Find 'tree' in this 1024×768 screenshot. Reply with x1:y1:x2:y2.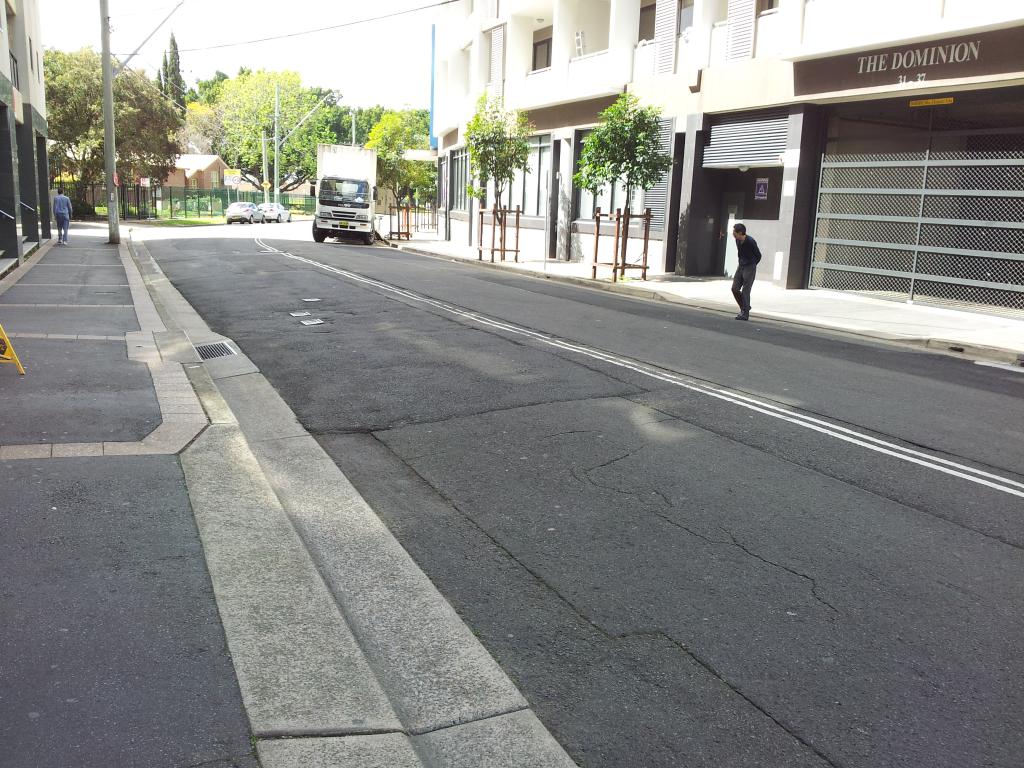
465:92:538:260.
